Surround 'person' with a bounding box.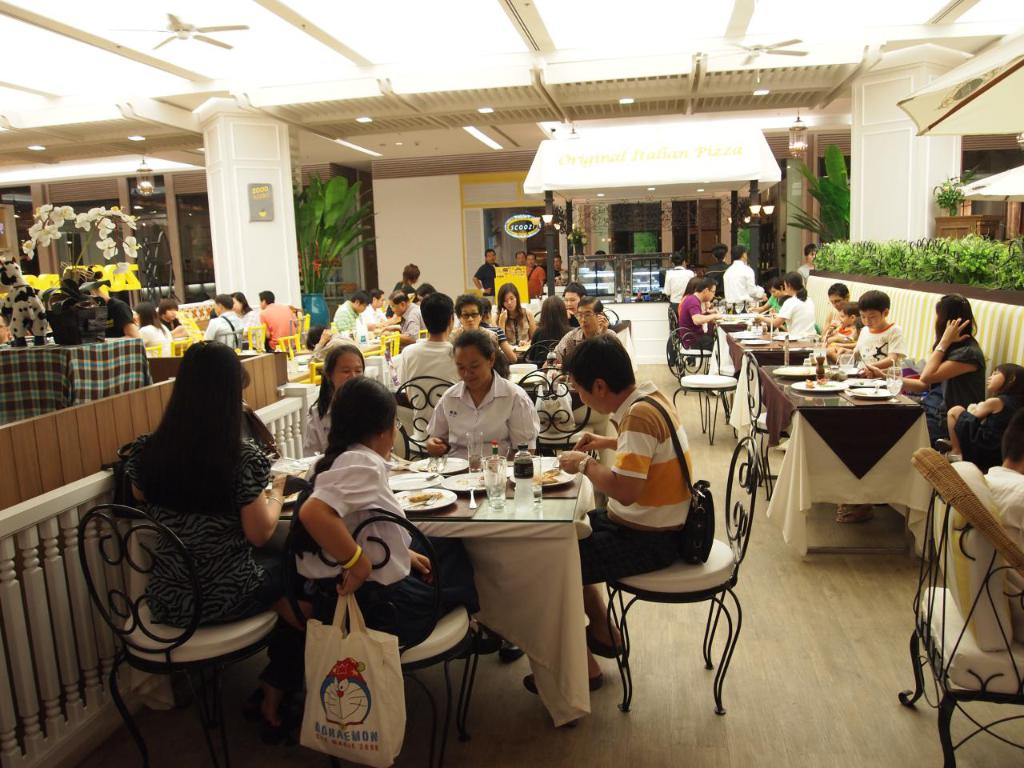
<region>469, 248, 502, 290</region>.
